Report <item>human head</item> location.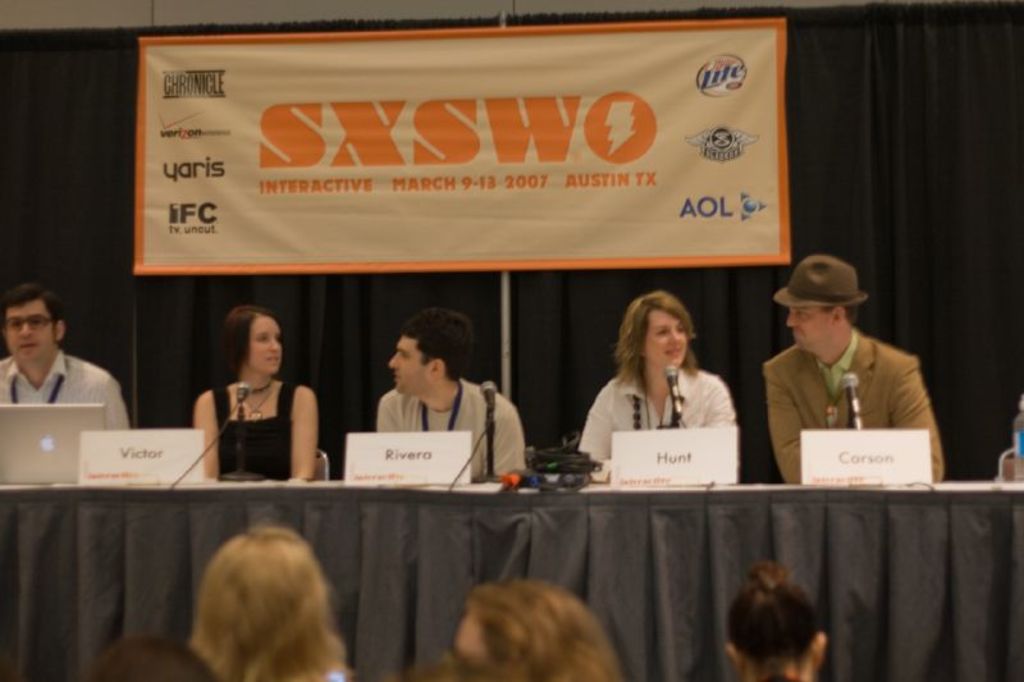
Report: 0:285:64:361.
